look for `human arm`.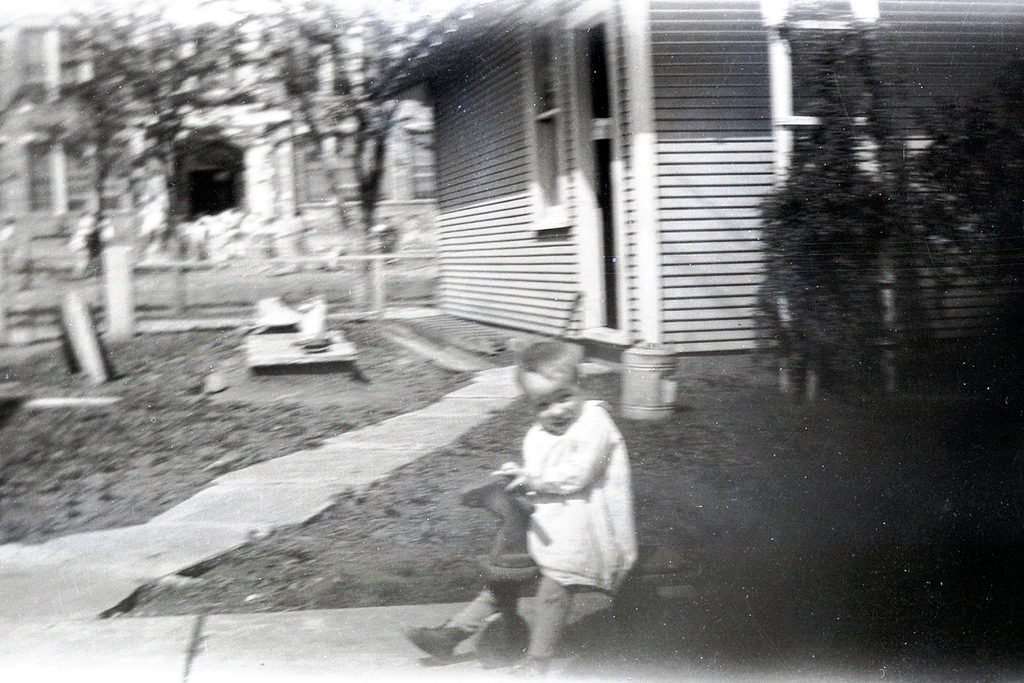
Found: region(500, 410, 615, 490).
